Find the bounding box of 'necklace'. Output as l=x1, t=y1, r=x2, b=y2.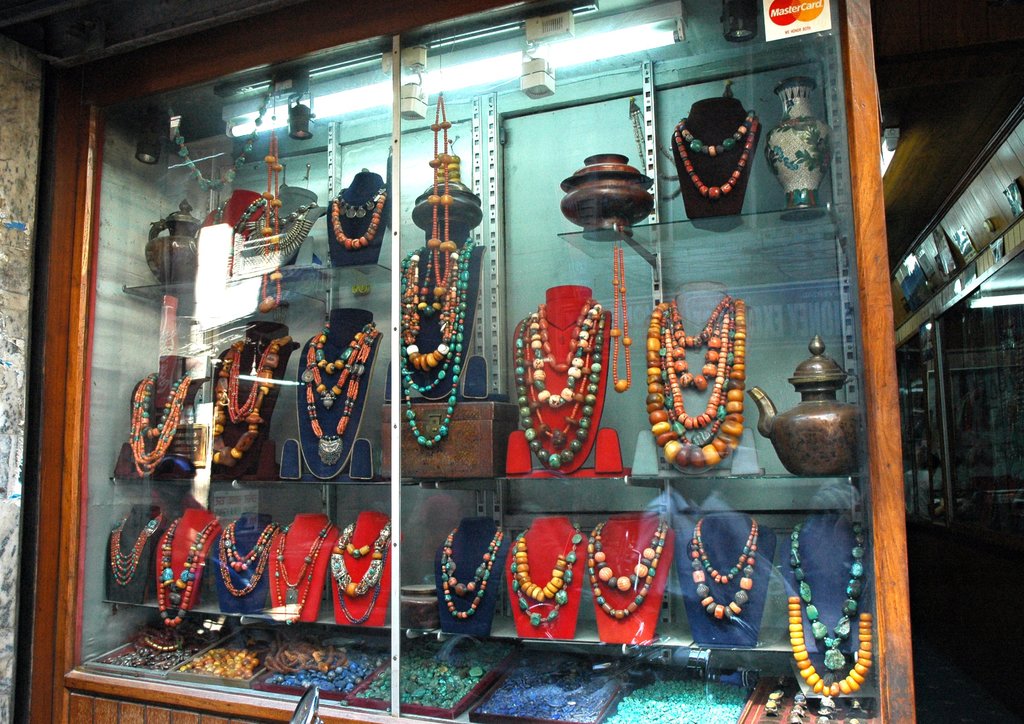
l=538, t=298, r=595, b=373.
